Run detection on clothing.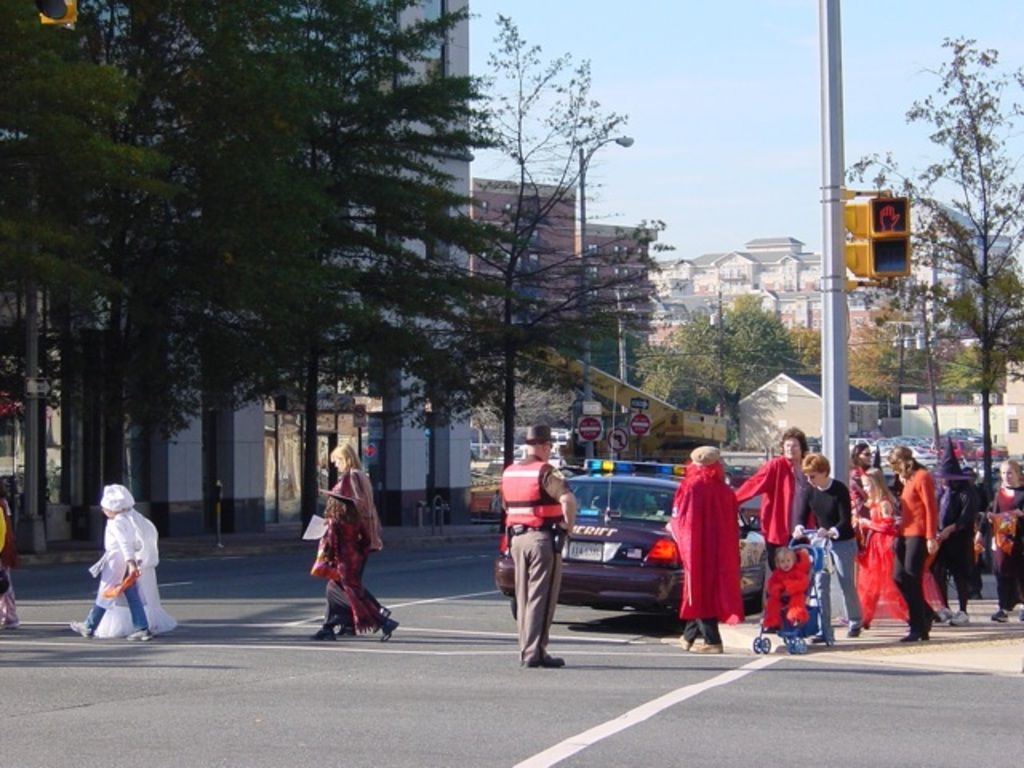
Result: (981, 480, 1022, 611).
